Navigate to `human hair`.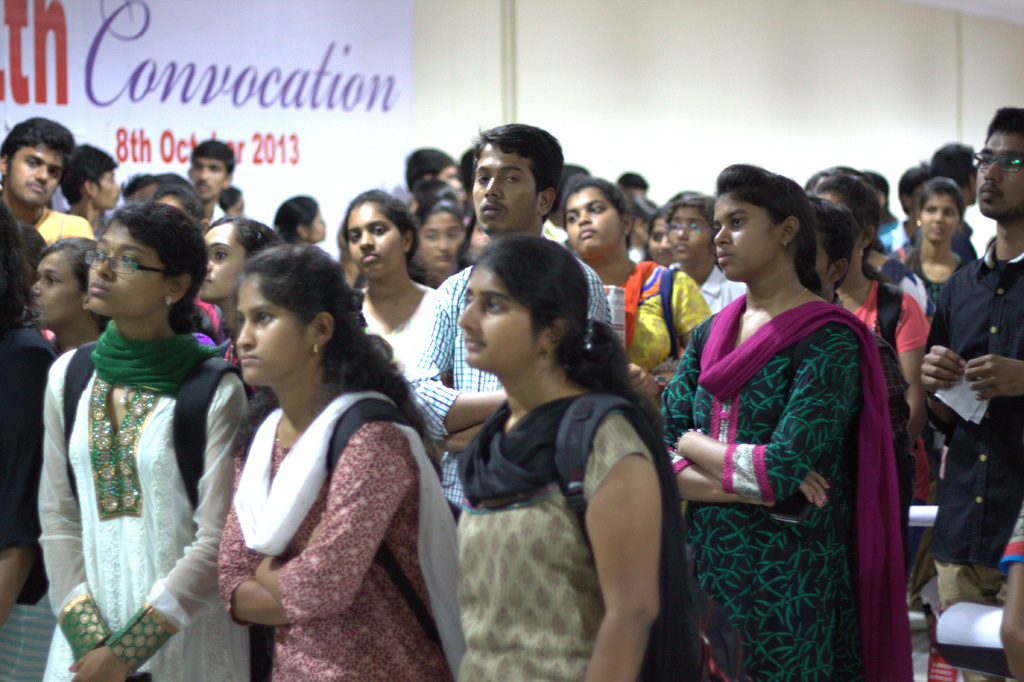
Navigation target: {"left": 620, "top": 169, "right": 650, "bottom": 194}.
